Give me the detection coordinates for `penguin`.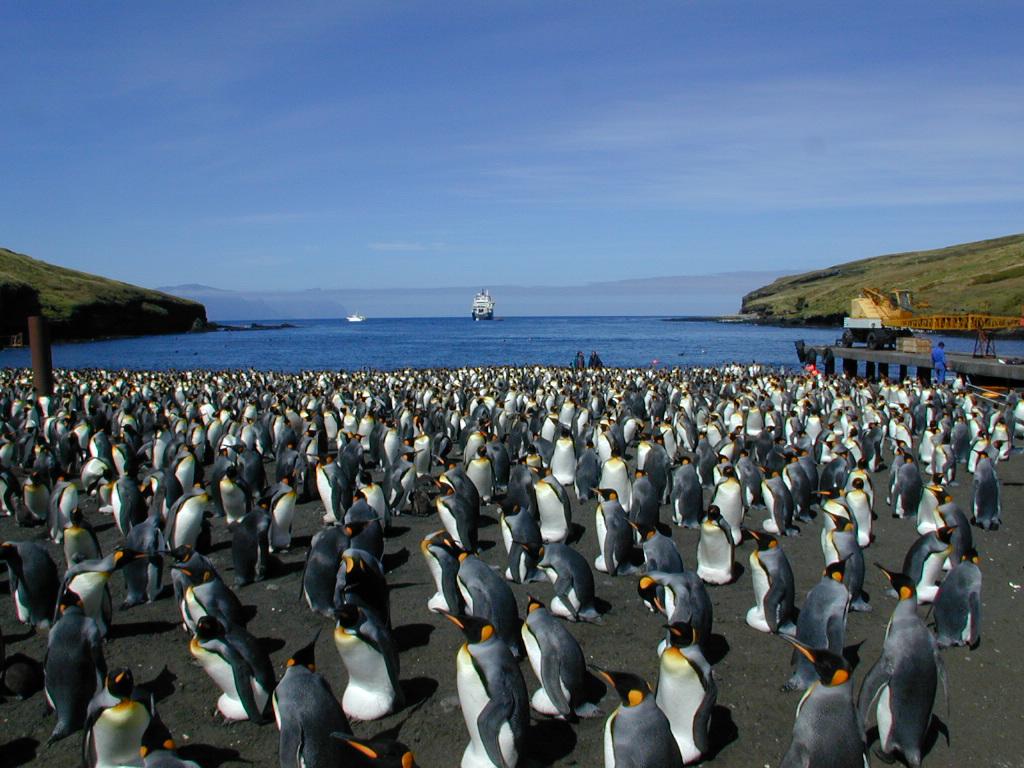
locate(45, 500, 97, 554).
